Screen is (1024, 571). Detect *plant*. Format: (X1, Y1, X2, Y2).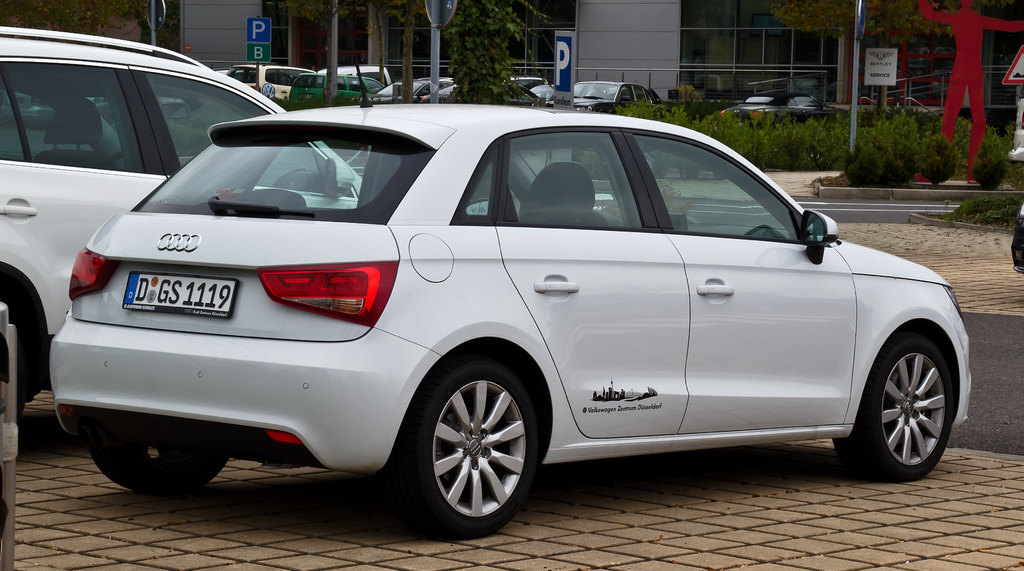
(973, 125, 1010, 189).
